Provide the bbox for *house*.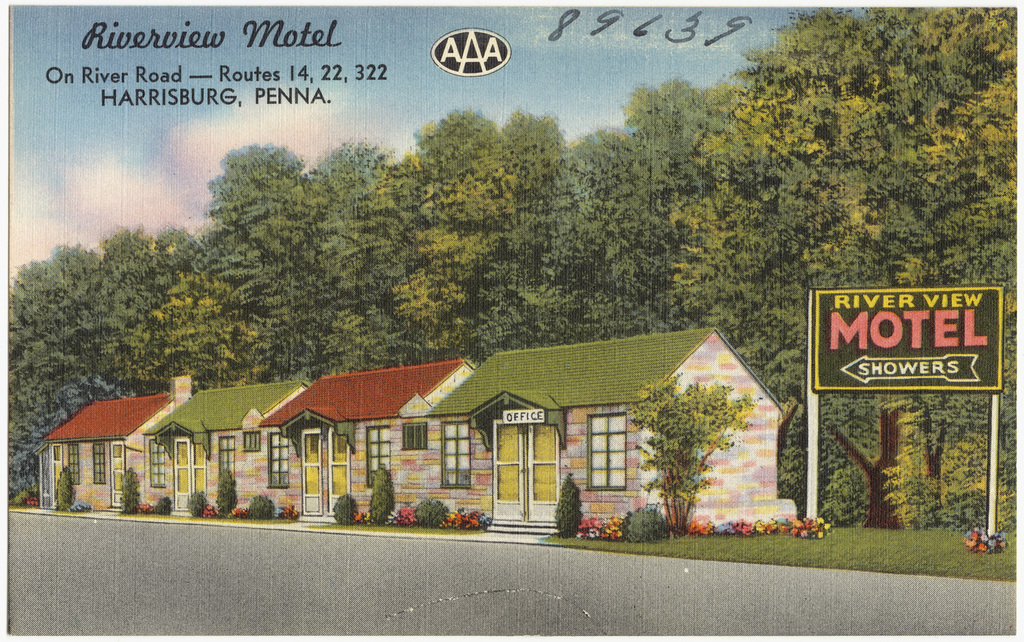
select_region(254, 350, 474, 514).
